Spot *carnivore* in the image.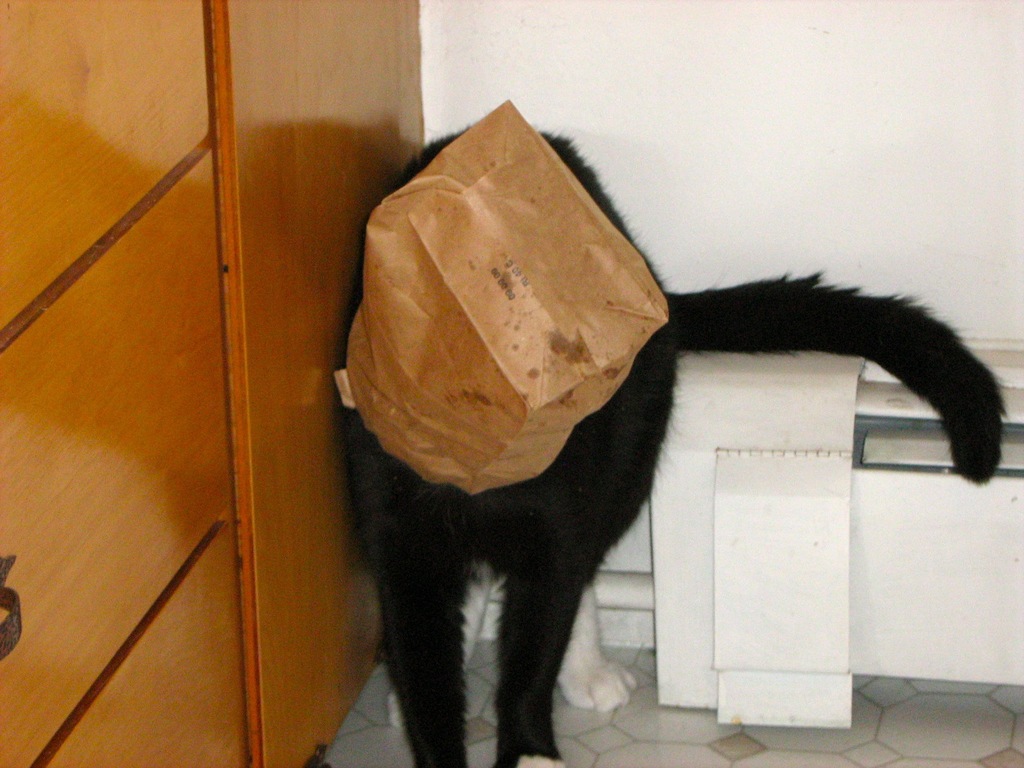
*carnivore* found at [x1=320, y1=71, x2=1023, y2=767].
